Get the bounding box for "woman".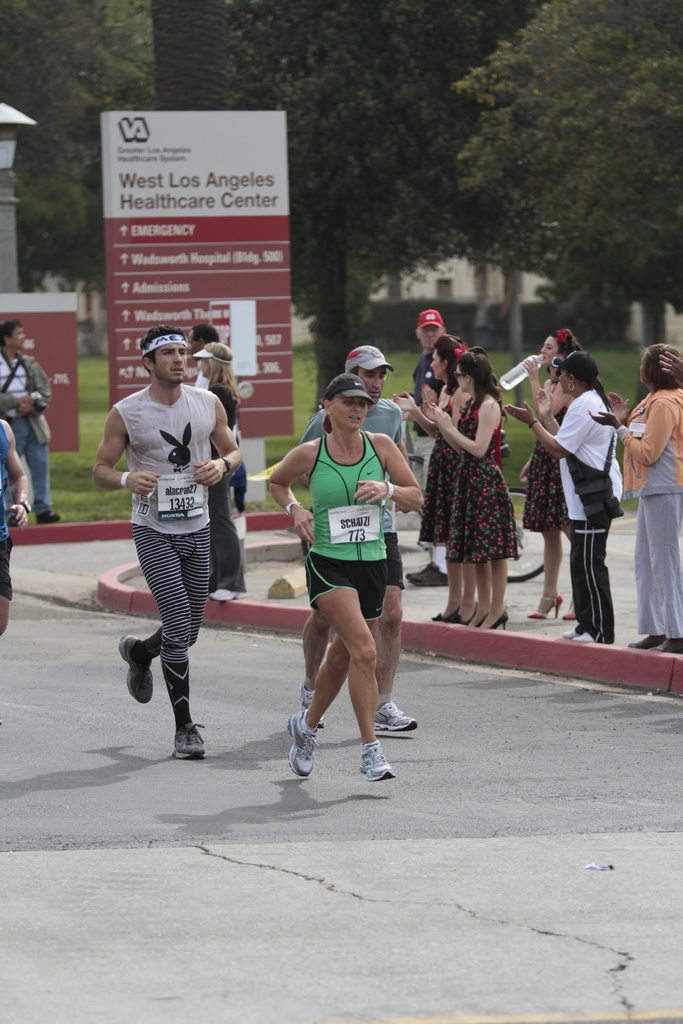
[left=518, top=328, right=588, bottom=621].
